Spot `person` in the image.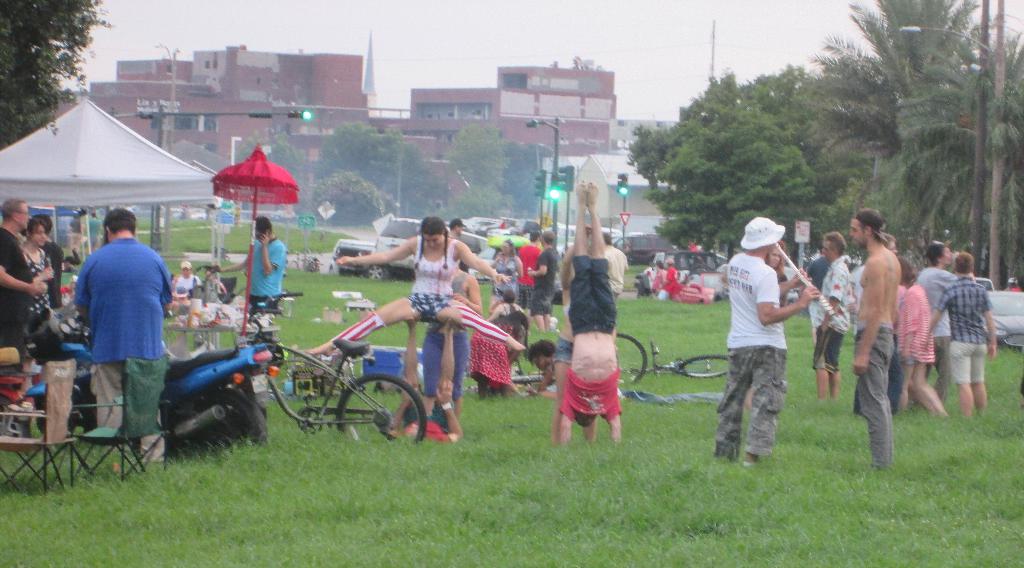
`person` found at 67/204/174/469.
